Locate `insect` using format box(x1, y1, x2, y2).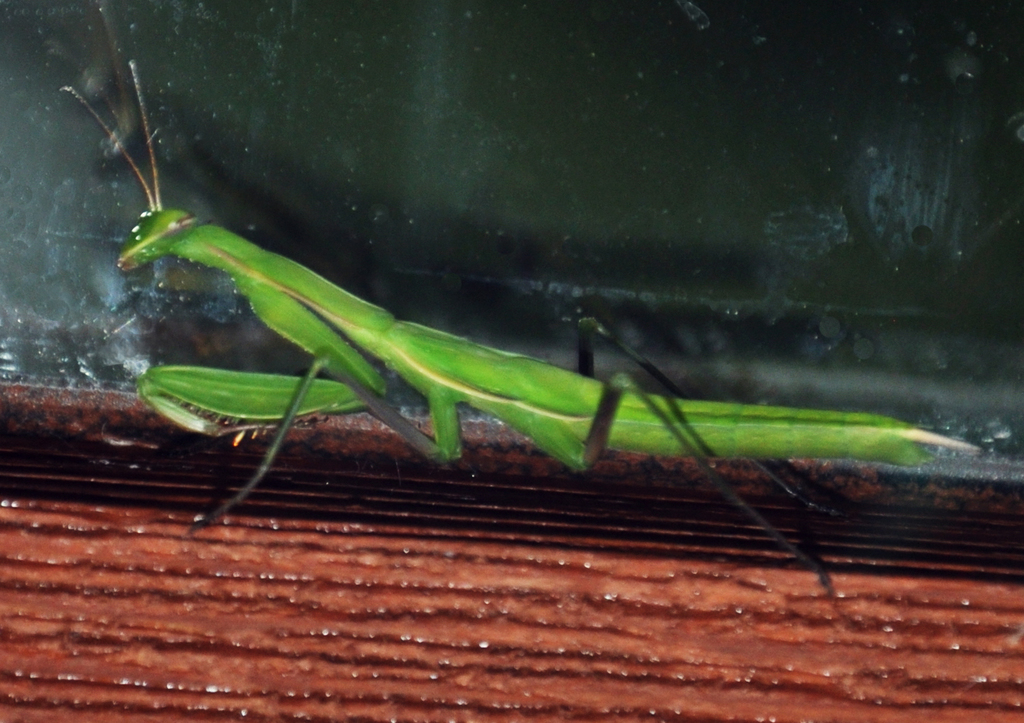
box(50, 63, 979, 590).
